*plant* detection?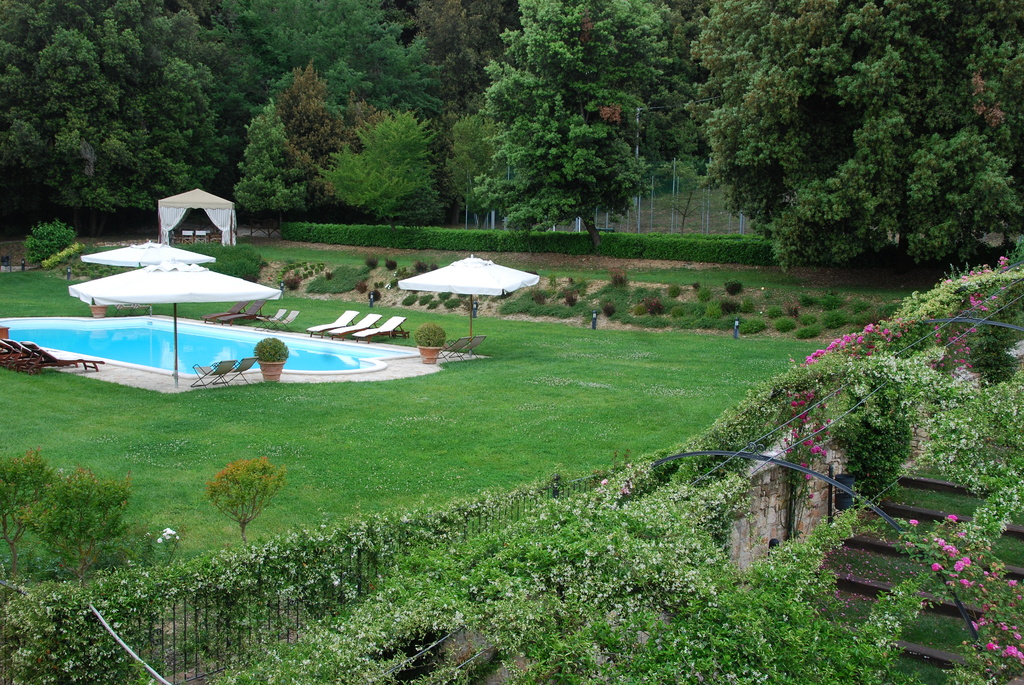
x1=703 y1=297 x2=742 y2=334
